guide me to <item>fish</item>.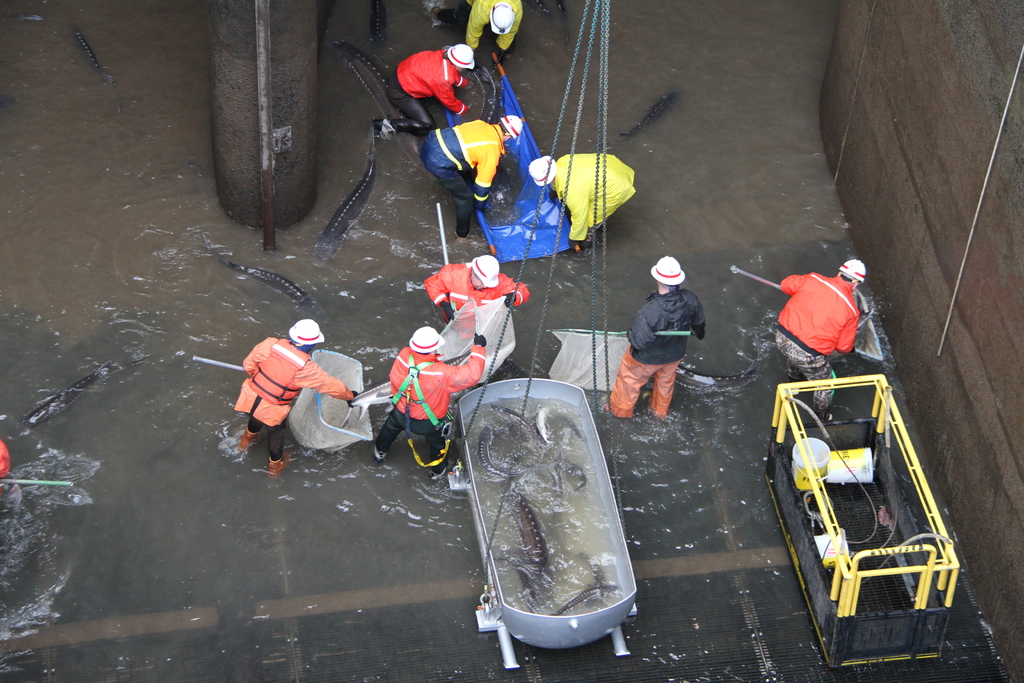
Guidance: BBox(15, 357, 146, 438).
